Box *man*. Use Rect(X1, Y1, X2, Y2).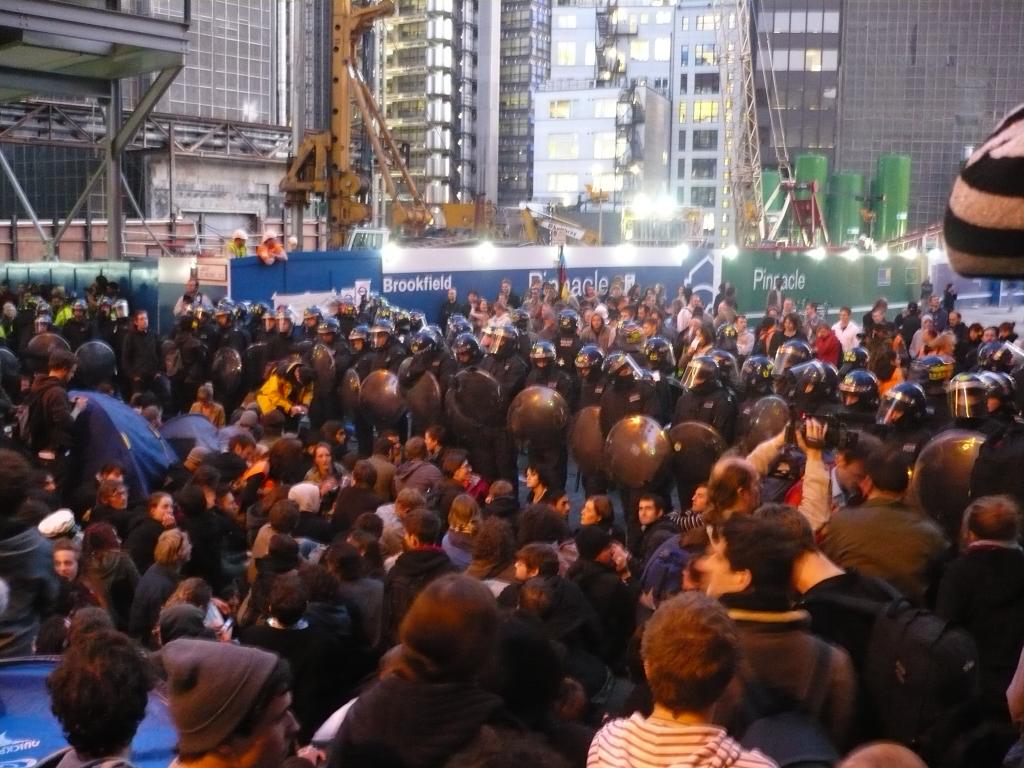
Rect(895, 307, 930, 335).
